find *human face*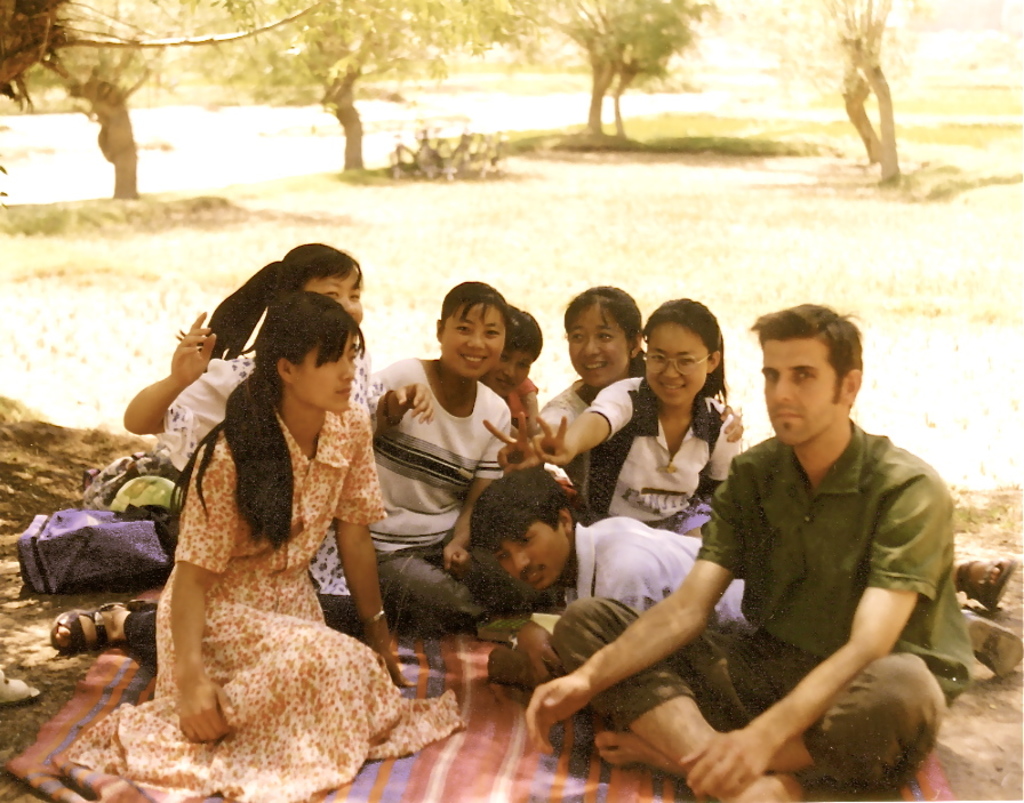
box(759, 334, 837, 445)
